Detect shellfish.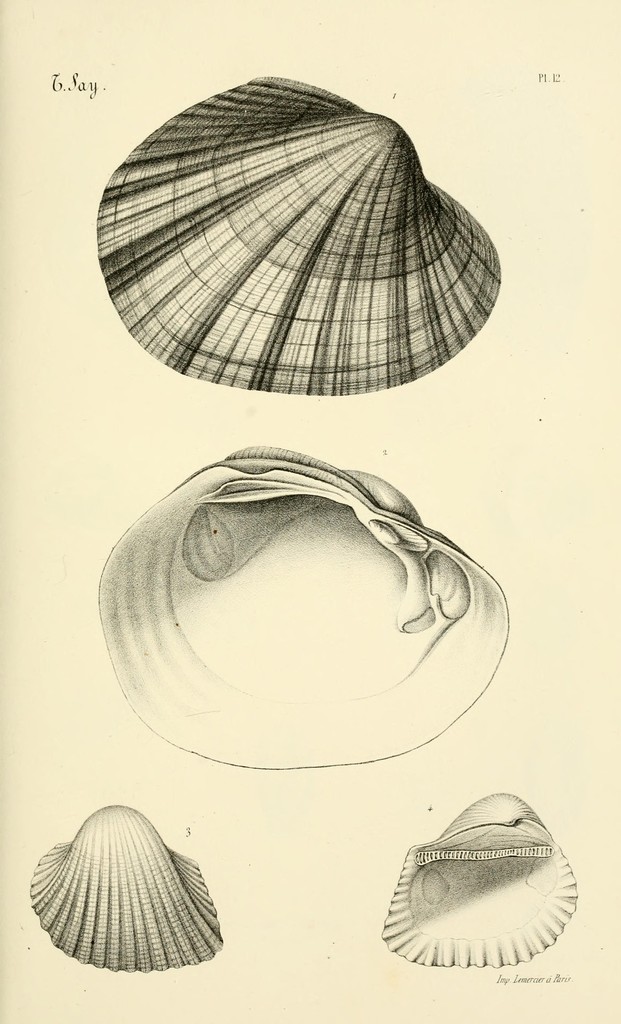
Detected at rect(94, 447, 523, 778).
